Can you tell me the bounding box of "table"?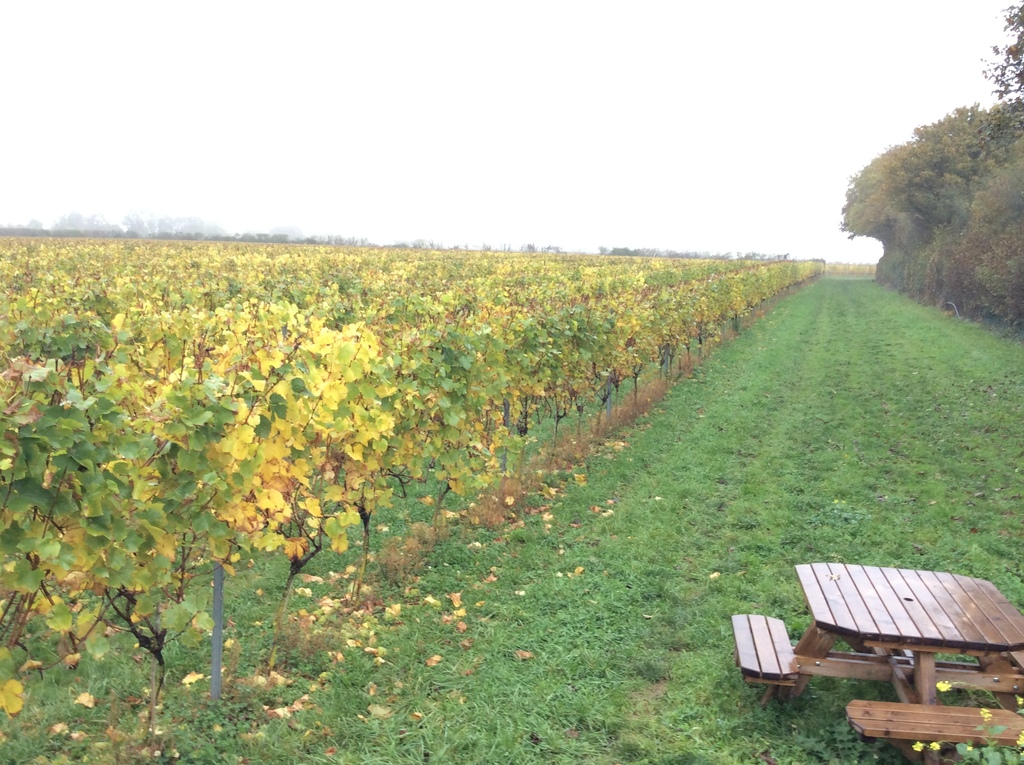
758, 572, 1017, 709.
